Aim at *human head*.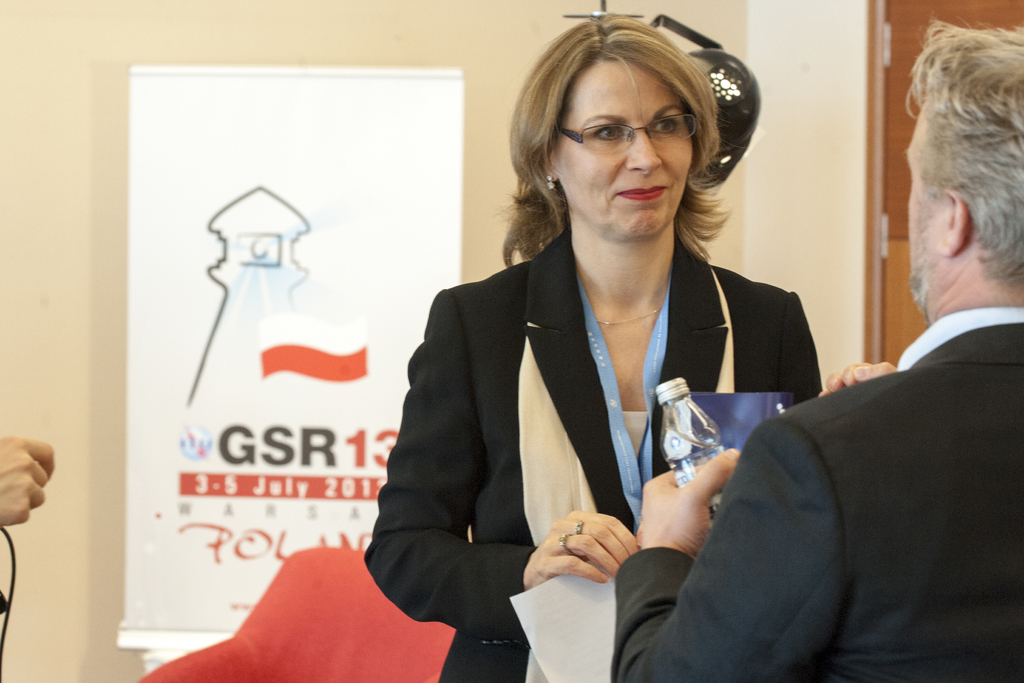
Aimed at (left=513, top=10, right=714, bottom=237).
